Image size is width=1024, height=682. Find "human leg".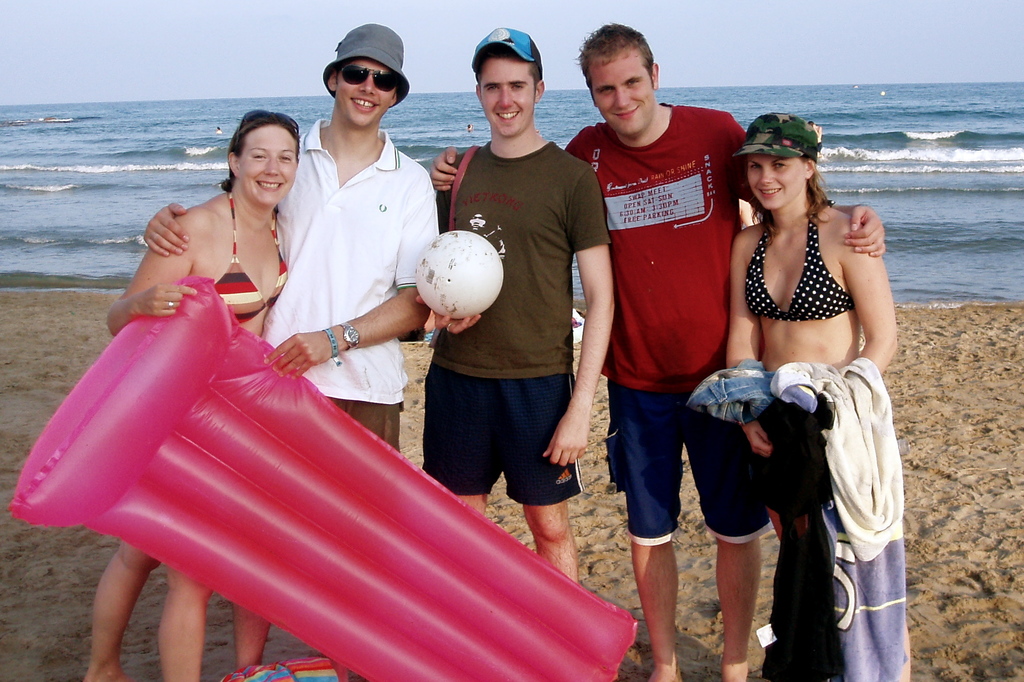
232,607,270,671.
